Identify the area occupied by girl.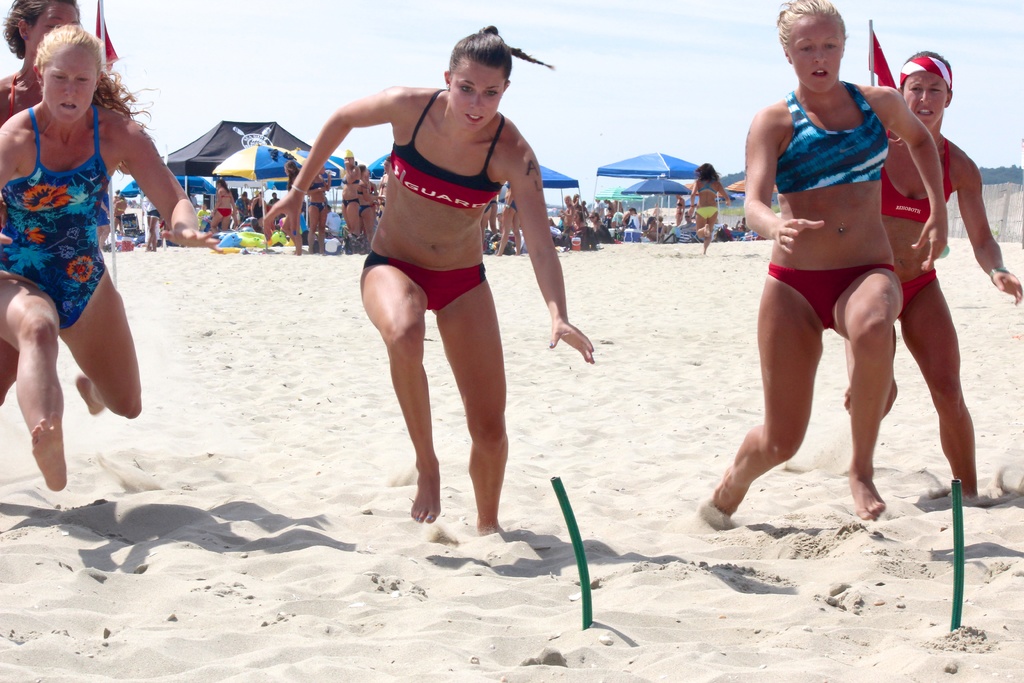
Area: 742:0:947:520.
